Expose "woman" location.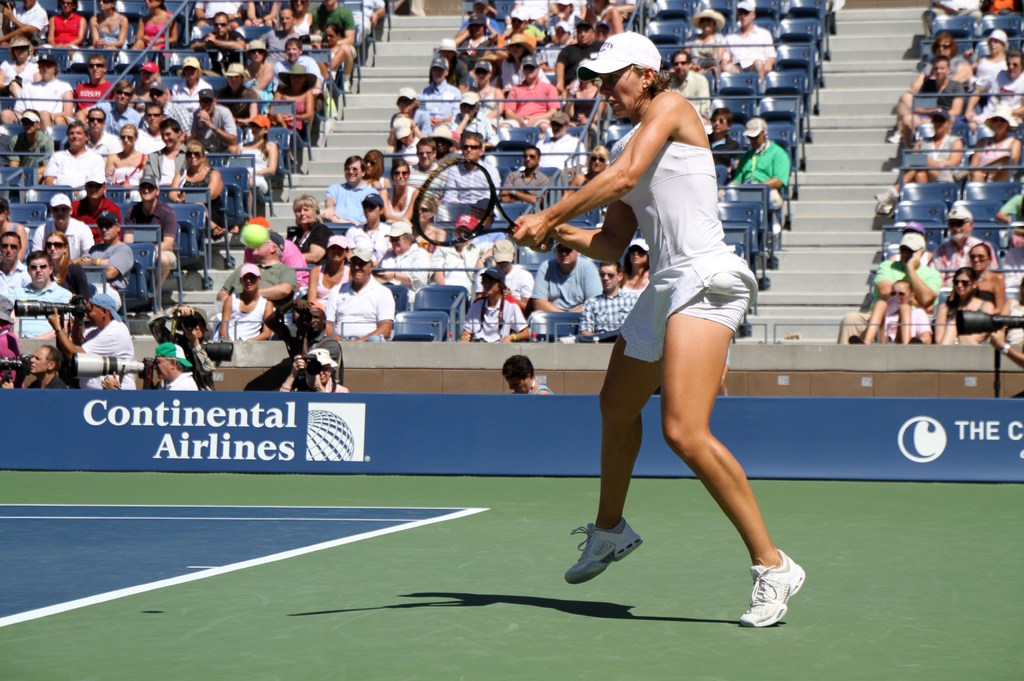
Exposed at bbox(456, 13, 497, 74).
